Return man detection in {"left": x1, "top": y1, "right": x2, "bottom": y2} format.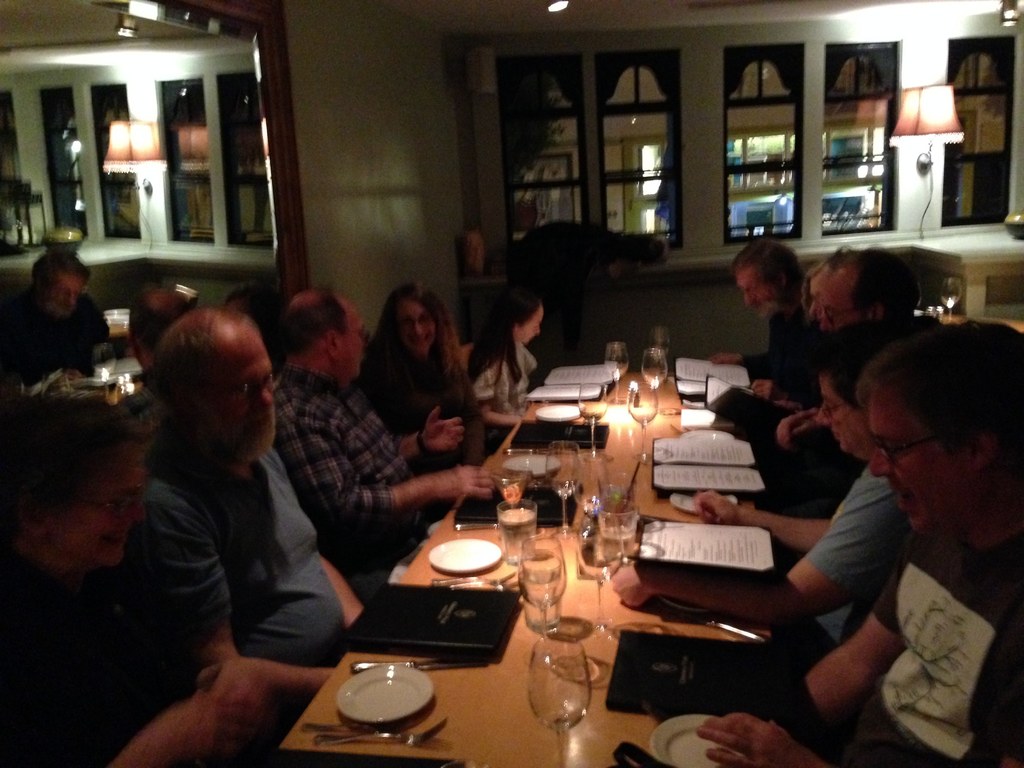
{"left": 0, "top": 246, "right": 113, "bottom": 383}.
